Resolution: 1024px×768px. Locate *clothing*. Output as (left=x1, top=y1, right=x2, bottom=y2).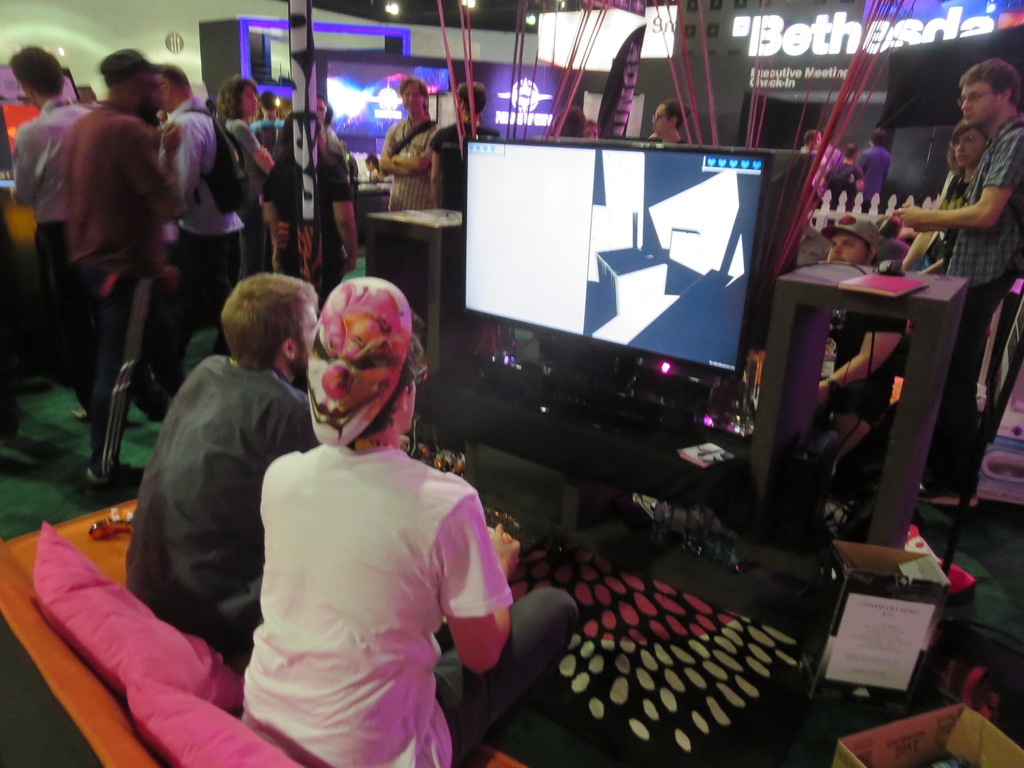
(left=227, top=115, right=273, bottom=287).
